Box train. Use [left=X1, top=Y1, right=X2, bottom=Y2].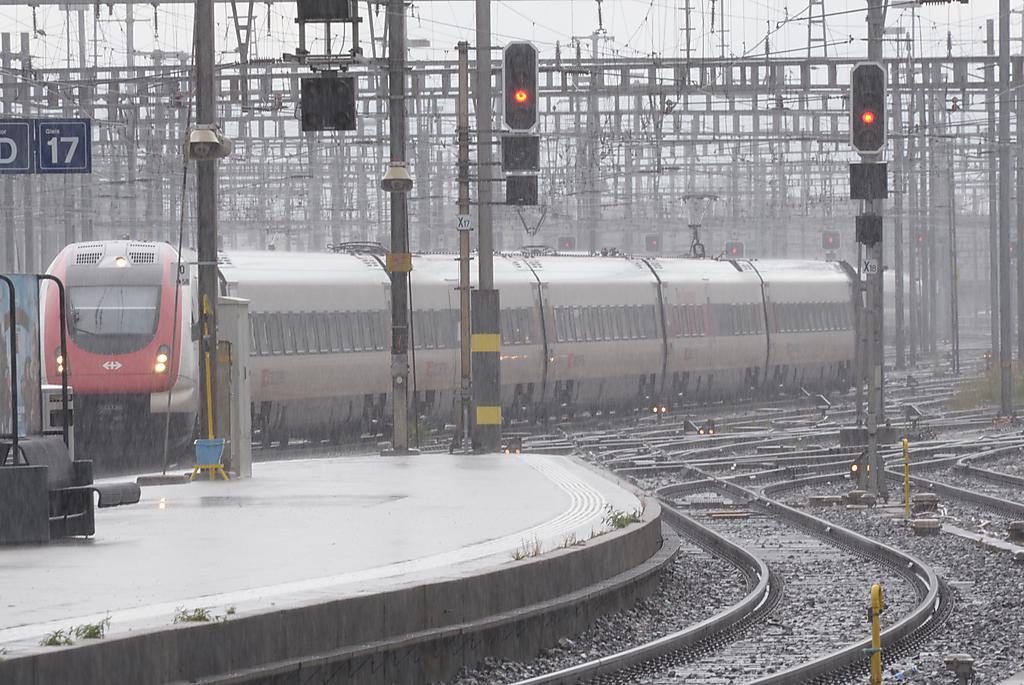
[left=39, top=237, right=865, bottom=467].
